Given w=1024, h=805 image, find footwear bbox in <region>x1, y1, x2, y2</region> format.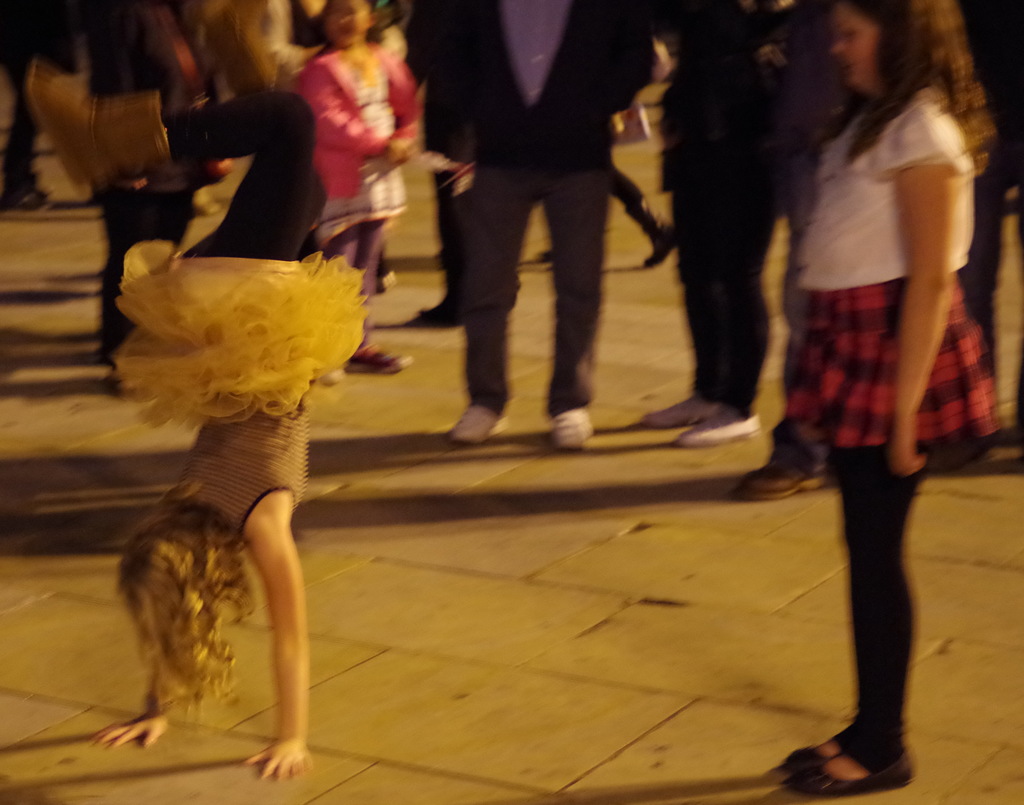
<region>631, 199, 685, 268</region>.
